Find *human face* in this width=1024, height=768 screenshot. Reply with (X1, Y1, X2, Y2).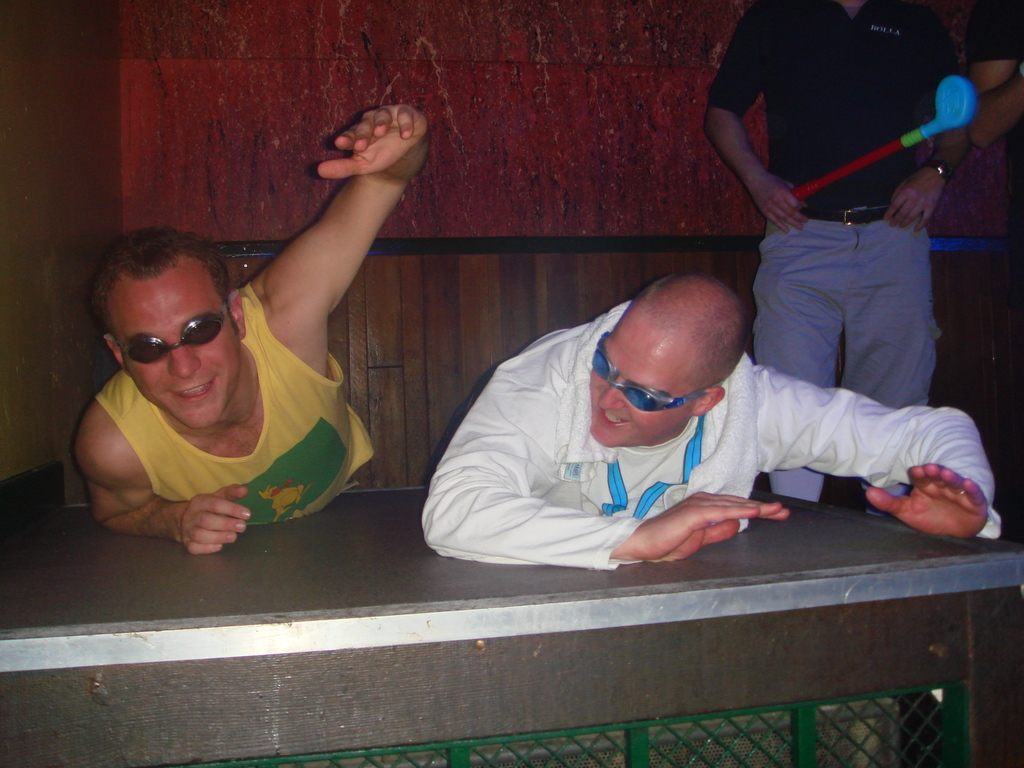
(114, 277, 241, 435).
